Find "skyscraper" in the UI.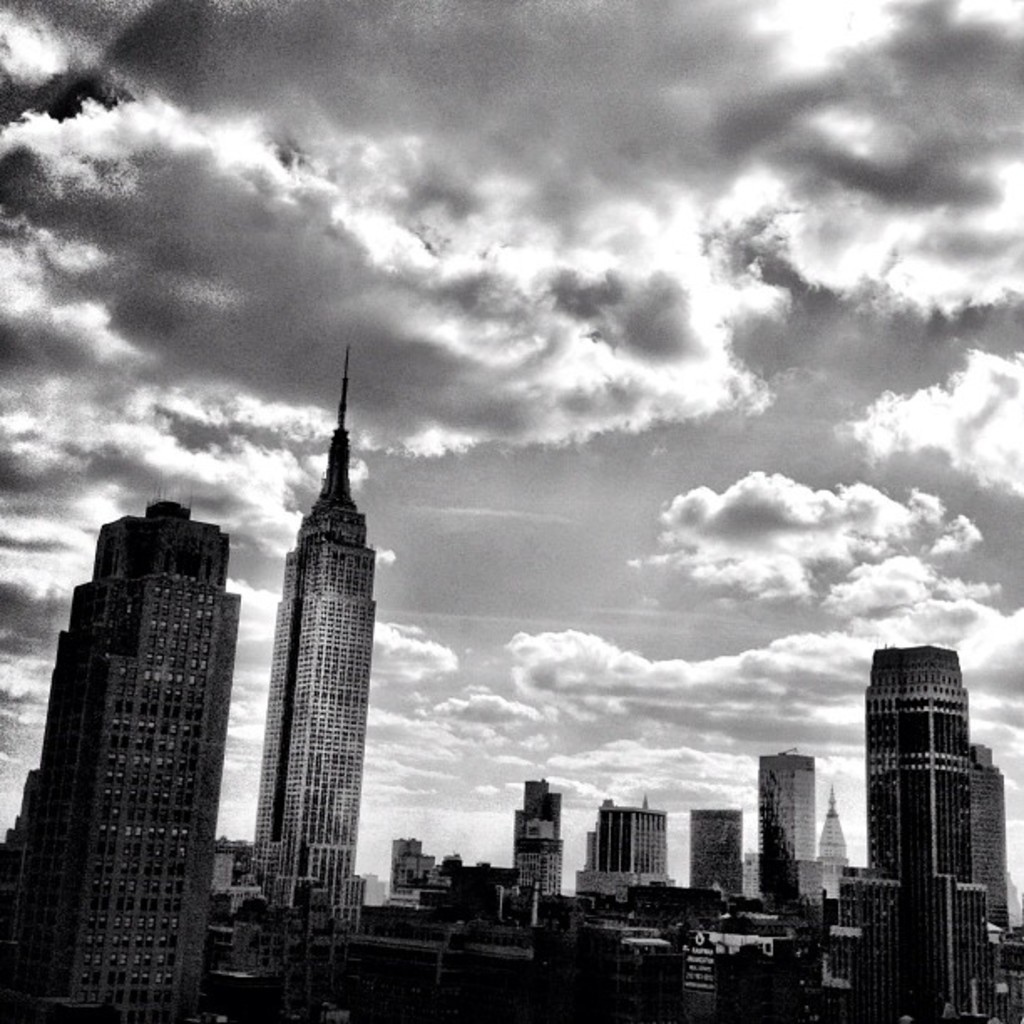
UI element at [left=698, top=795, right=756, bottom=892].
